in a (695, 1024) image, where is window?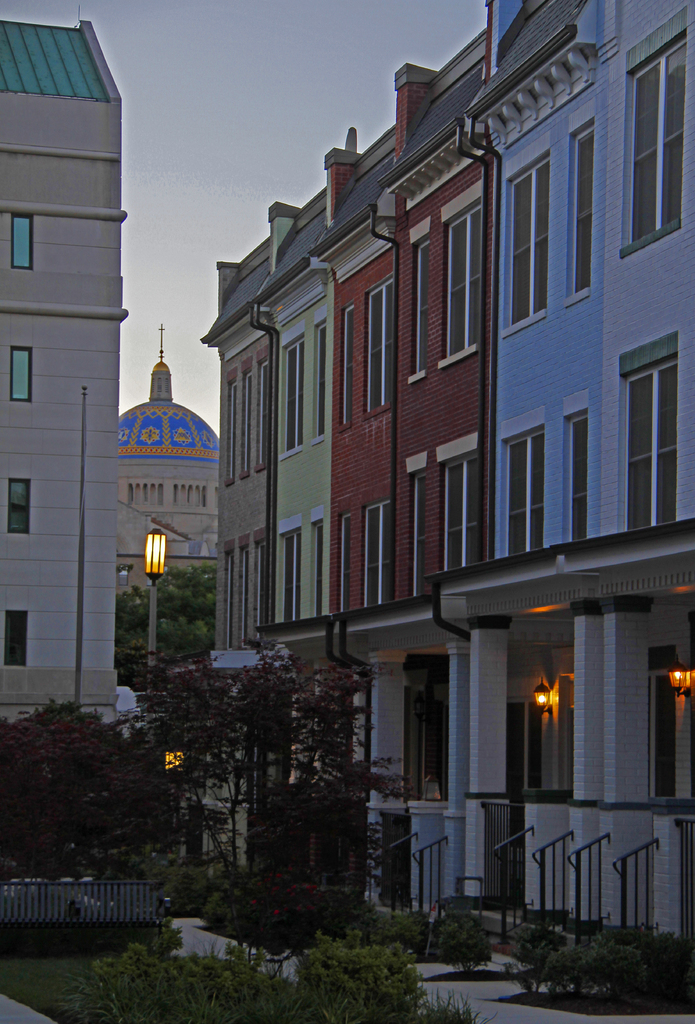
Rect(278, 509, 301, 627).
